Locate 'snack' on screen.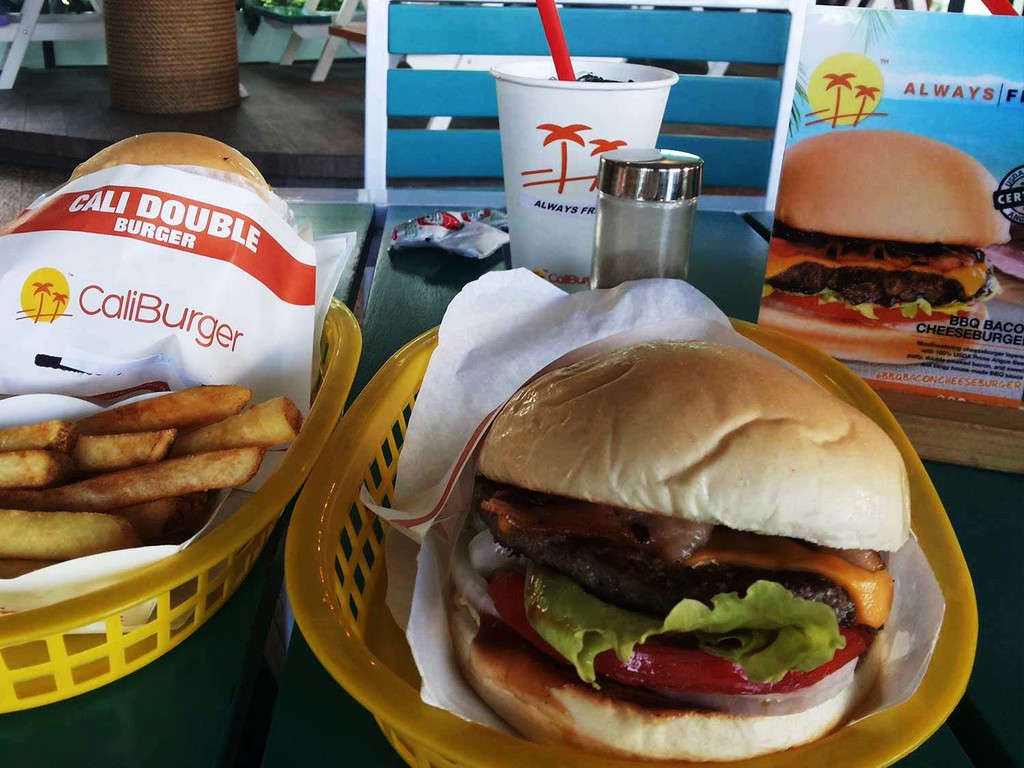
On screen at bbox=[451, 341, 913, 762].
